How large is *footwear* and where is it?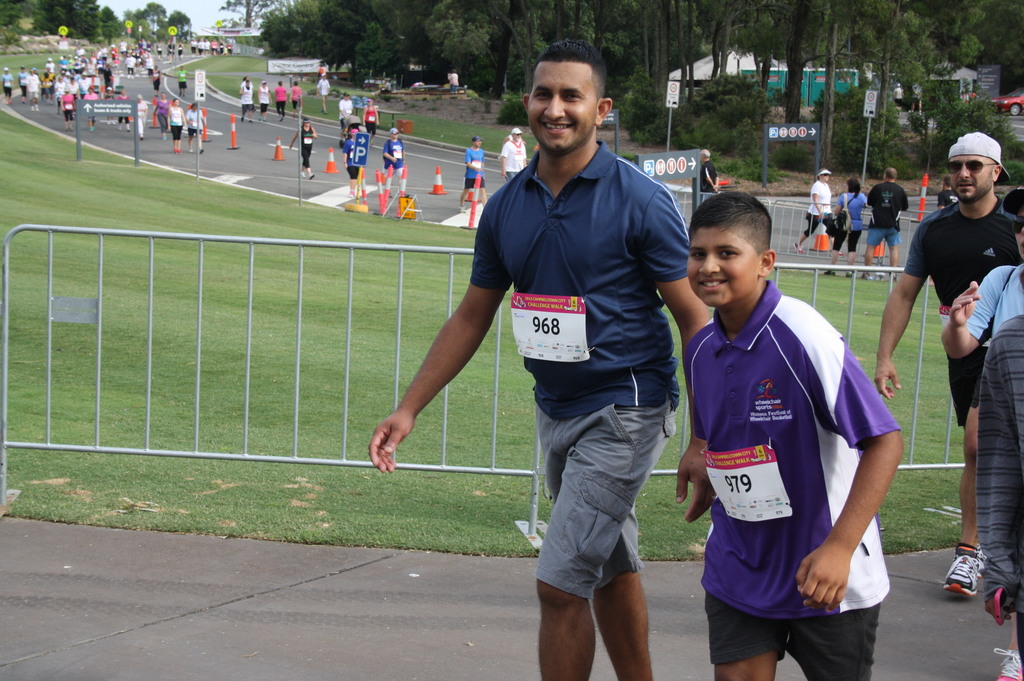
Bounding box: {"left": 279, "top": 114, "right": 284, "bottom": 122}.
